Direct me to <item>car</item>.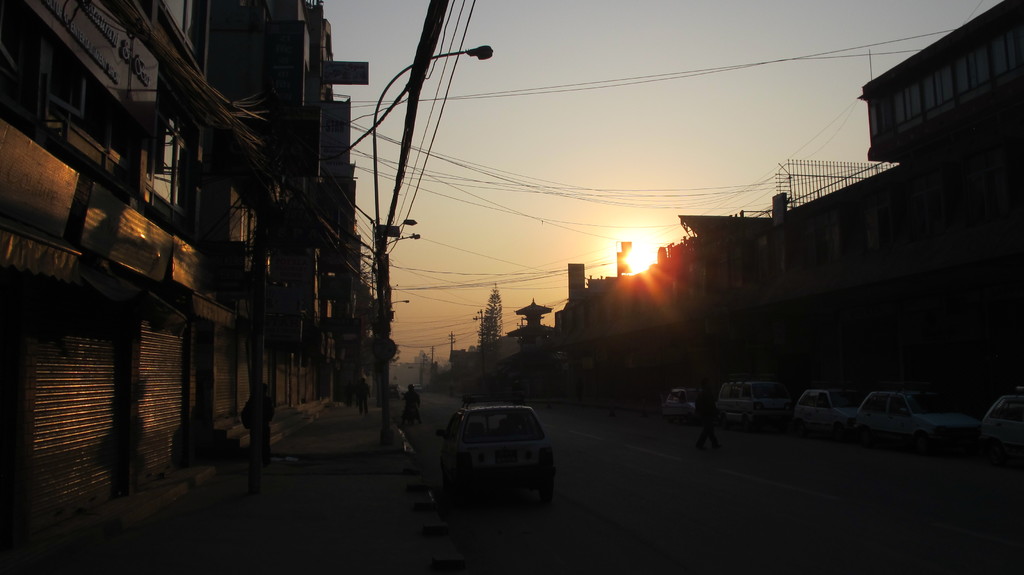
Direction: Rect(435, 400, 551, 492).
